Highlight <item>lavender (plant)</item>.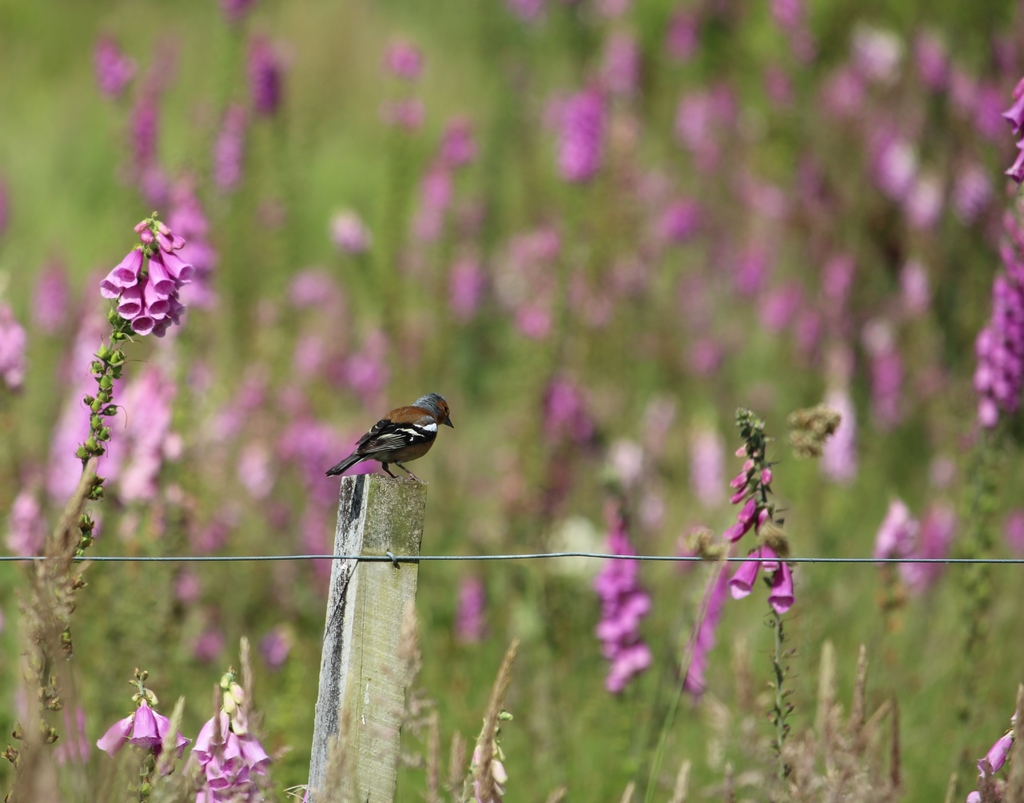
Highlighted region: bbox(591, 494, 664, 715).
